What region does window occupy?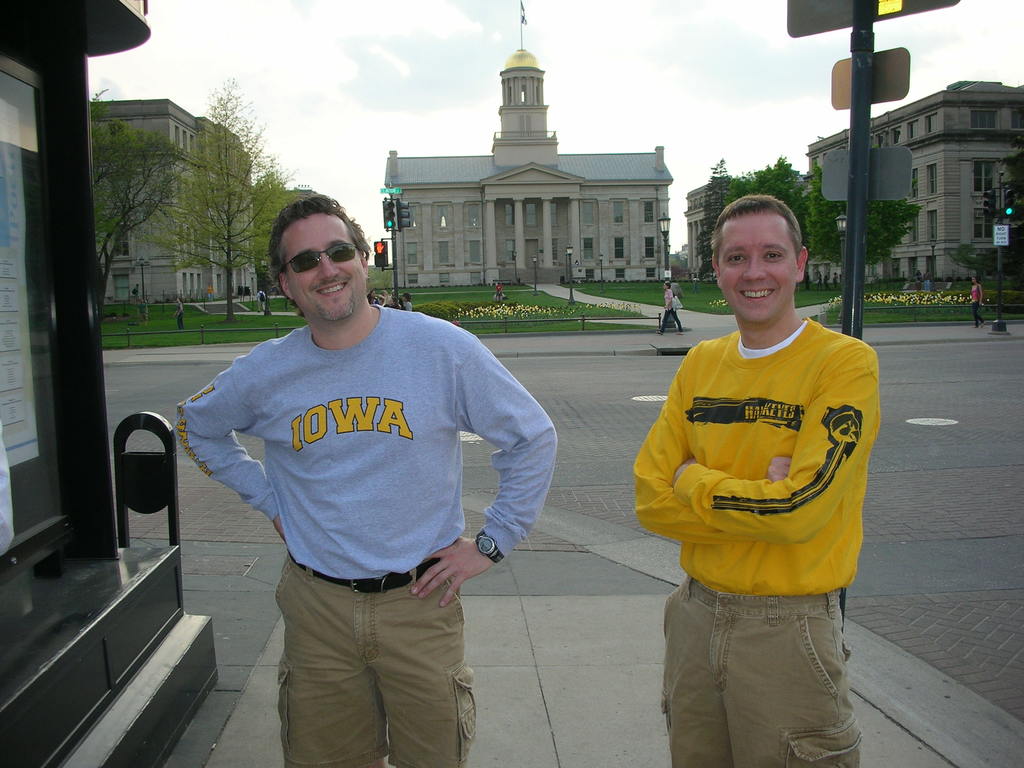
1000/95/1023/131.
